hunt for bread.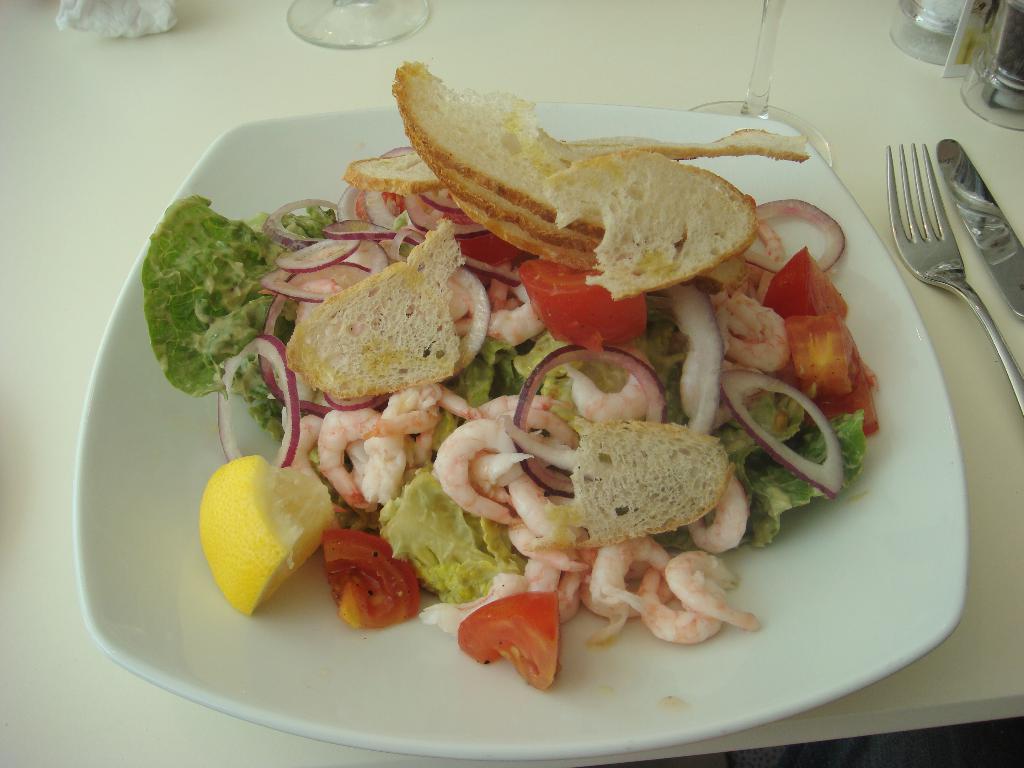
Hunted down at 412 140 744 291.
